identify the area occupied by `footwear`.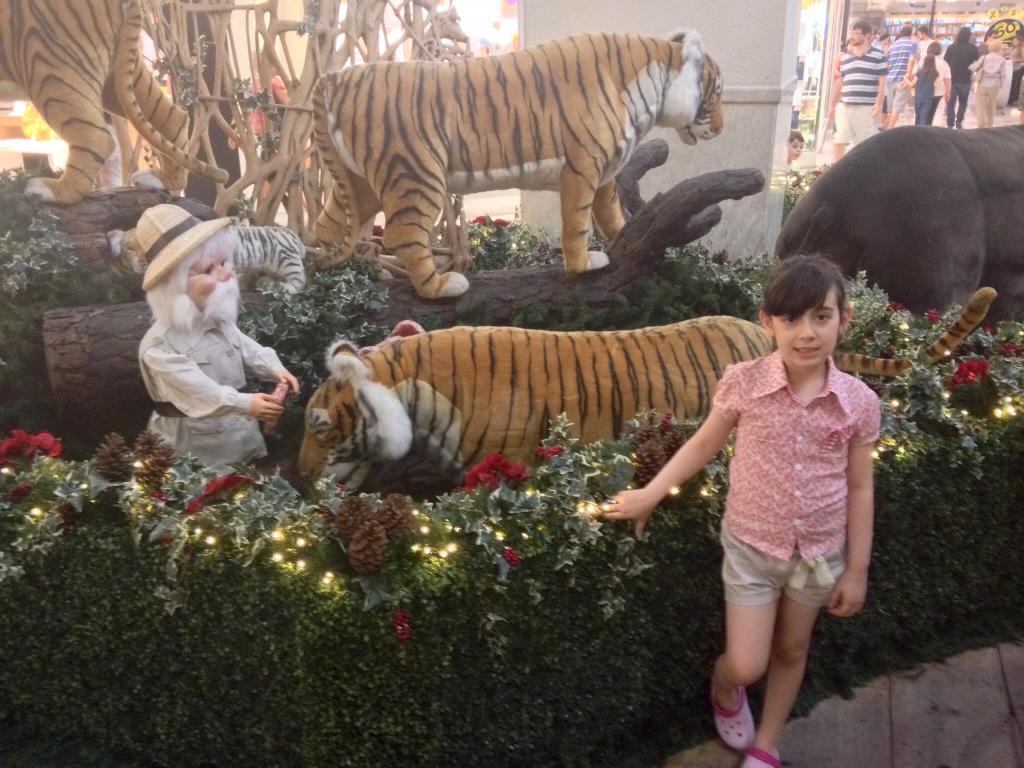
Area: detection(708, 686, 755, 754).
